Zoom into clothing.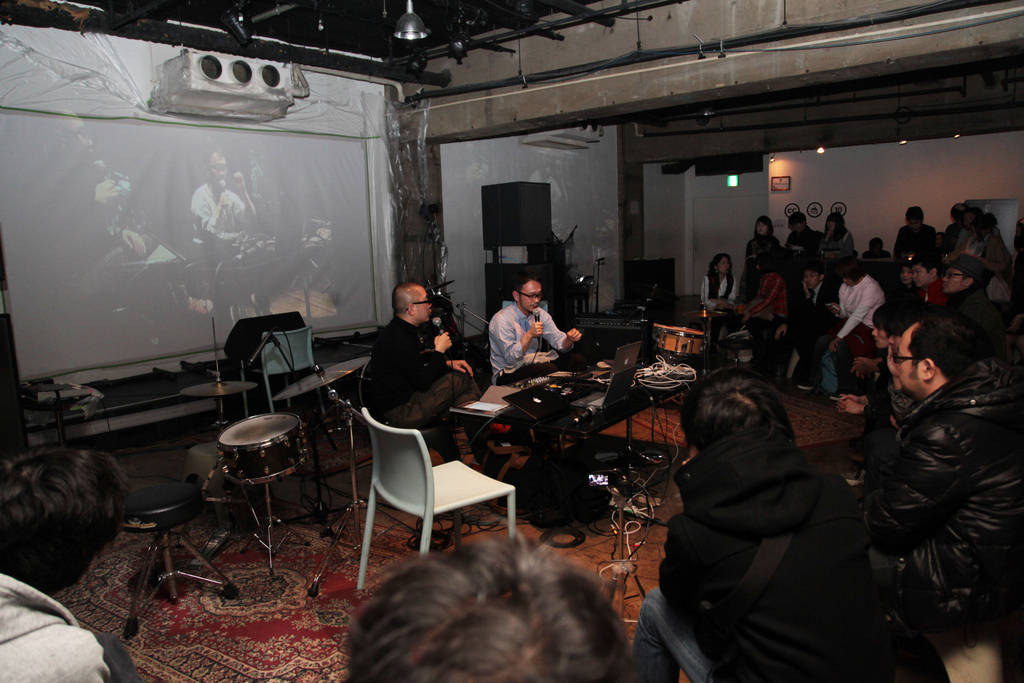
Zoom target: bbox=[0, 570, 159, 682].
